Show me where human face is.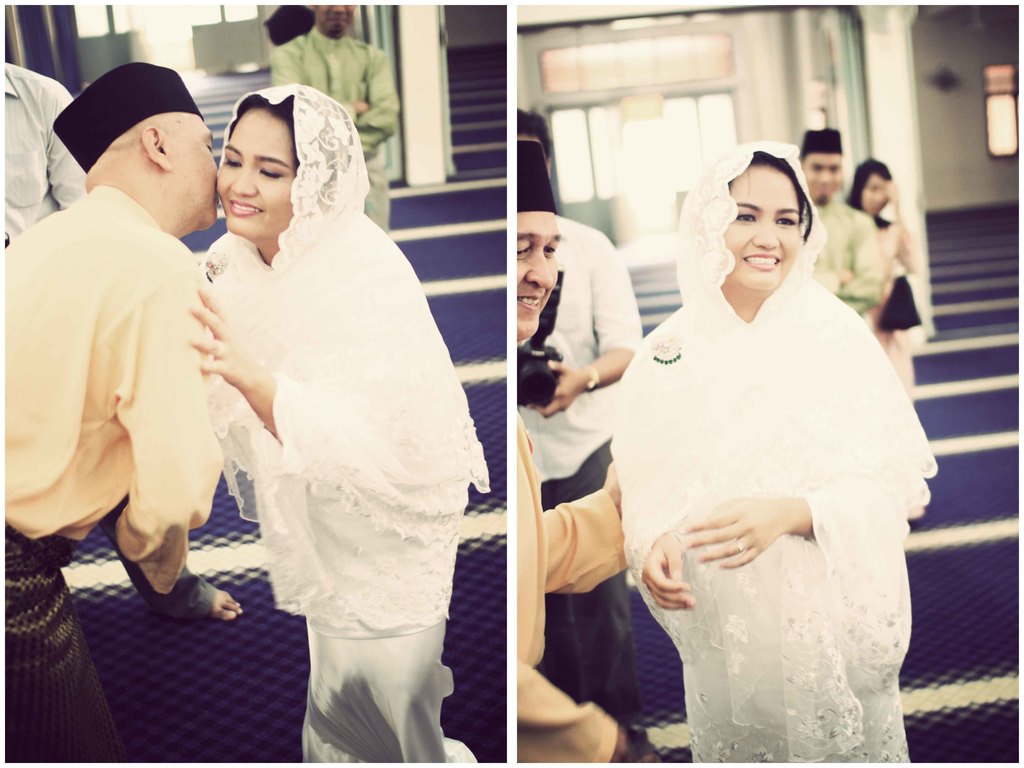
human face is at box=[723, 167, 799, 288].
